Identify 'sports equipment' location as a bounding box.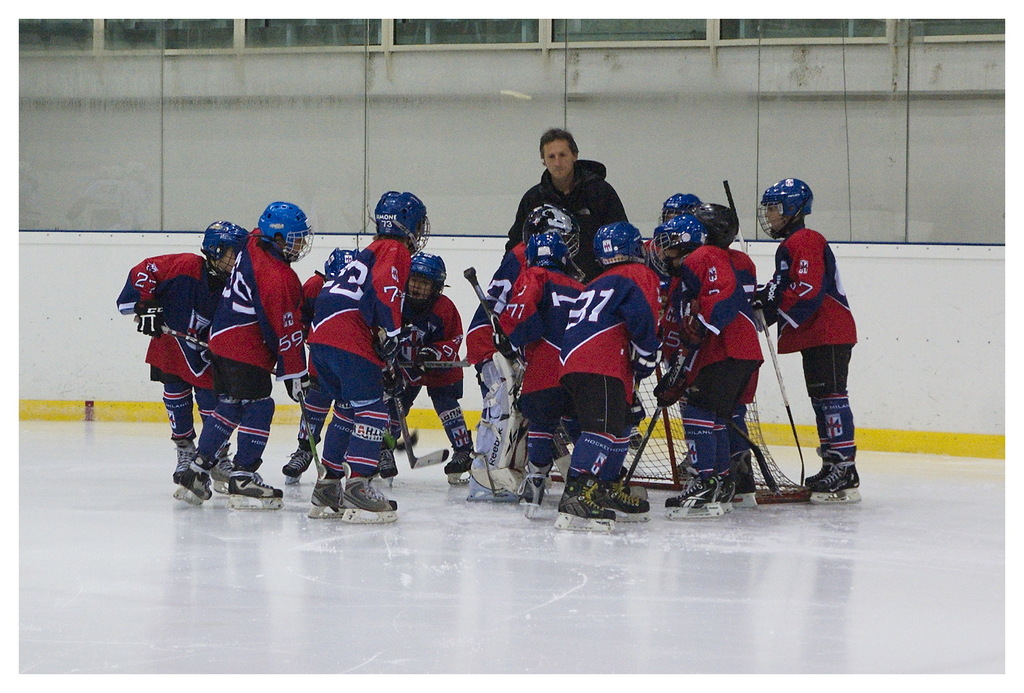
[x1=227, y1=462, x2=289, y2=509].
